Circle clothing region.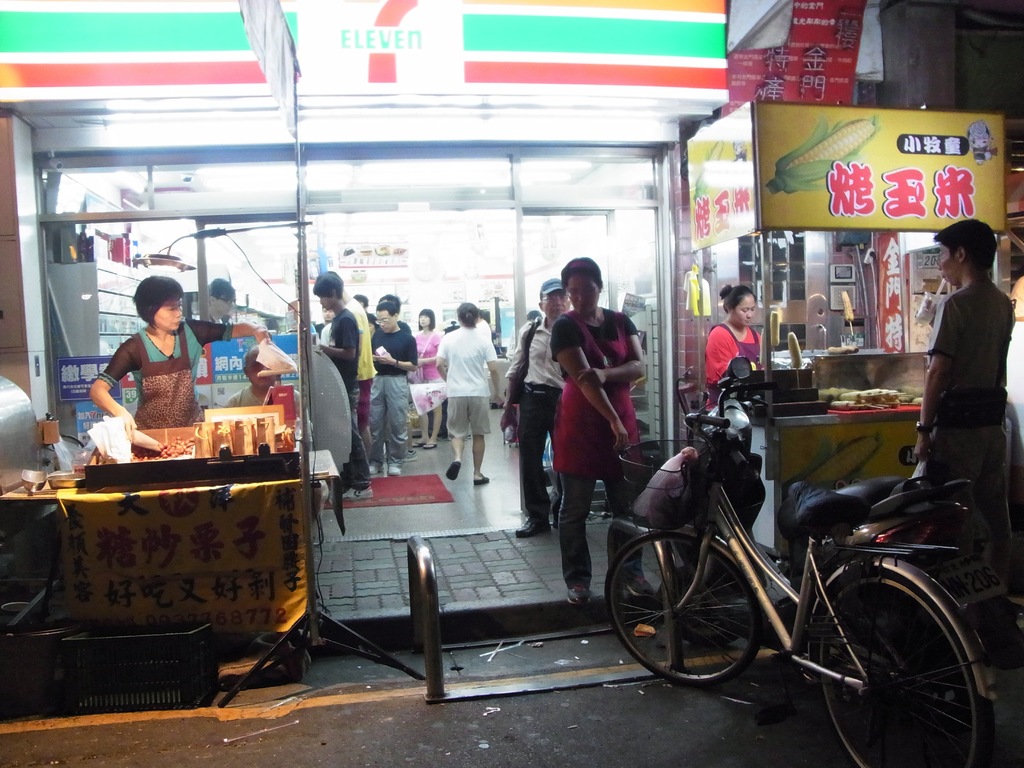
Region: (left=922, top=293, right=1008, bottom=563).
